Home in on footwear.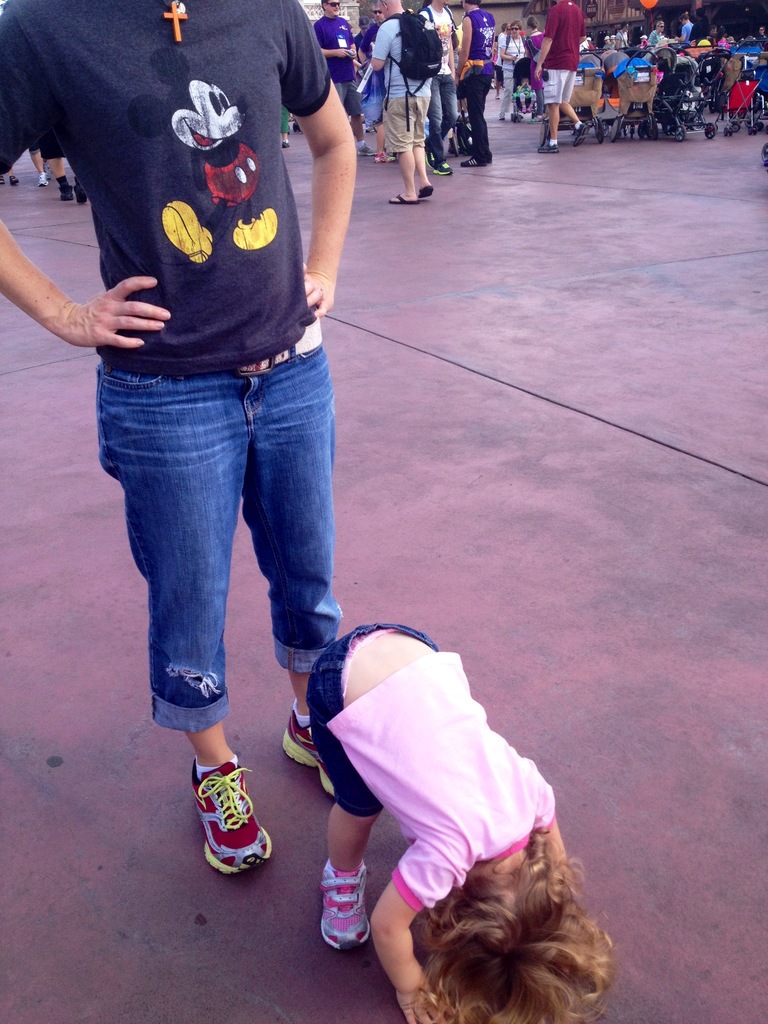
Homed in at (x1=575, y1=122, x2=594, y2=147).
